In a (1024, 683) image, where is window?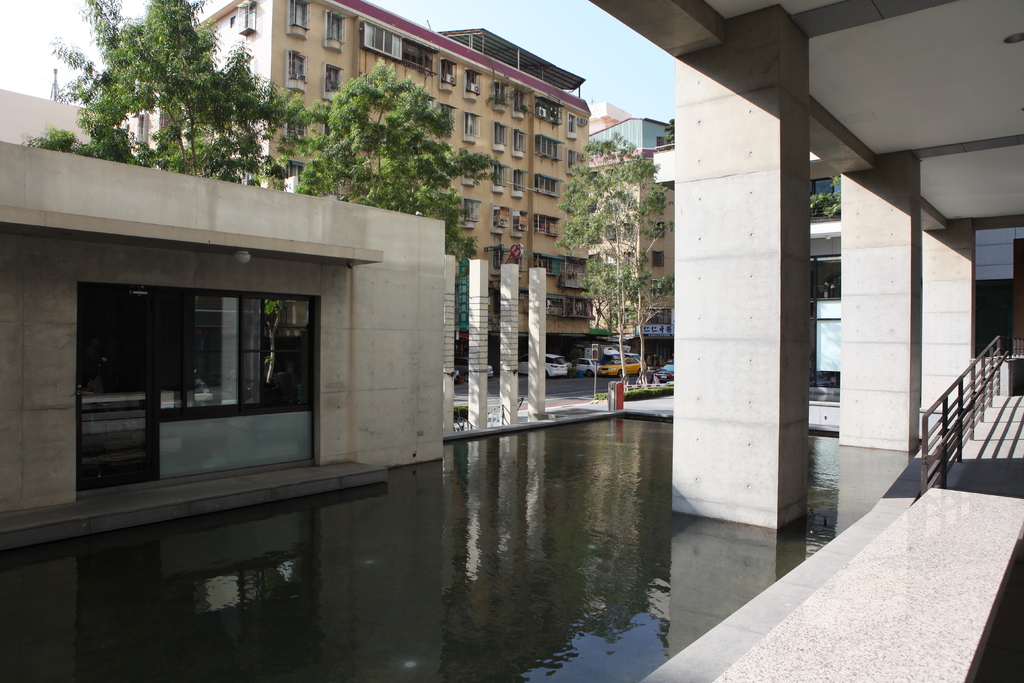
rect(324, 10, 348, 53).
